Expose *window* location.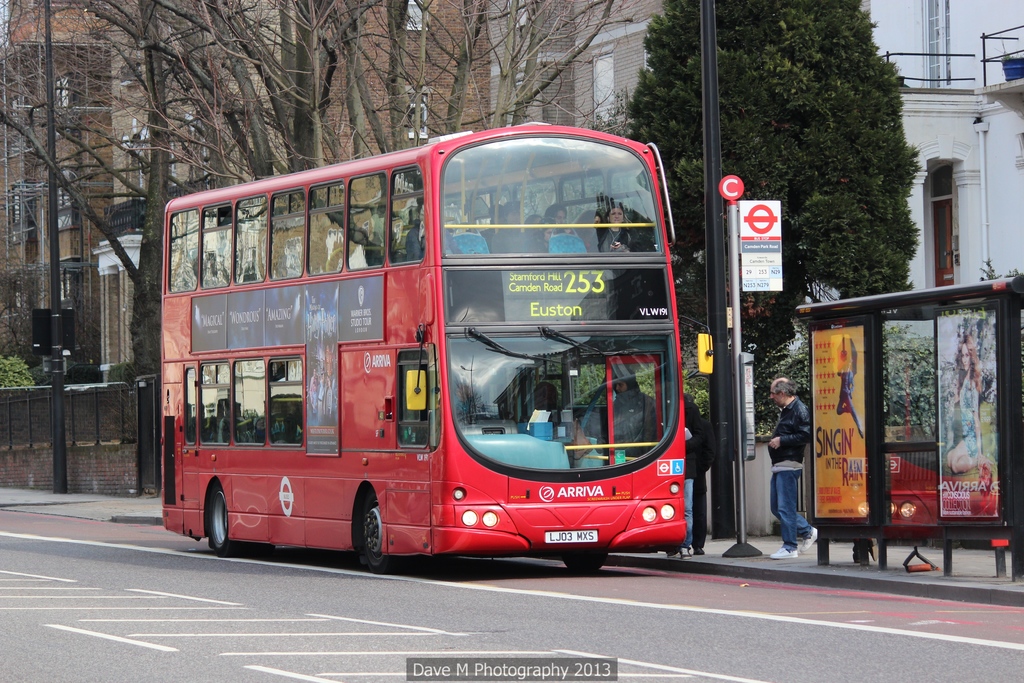
Exposed at 180,106,207,189.
